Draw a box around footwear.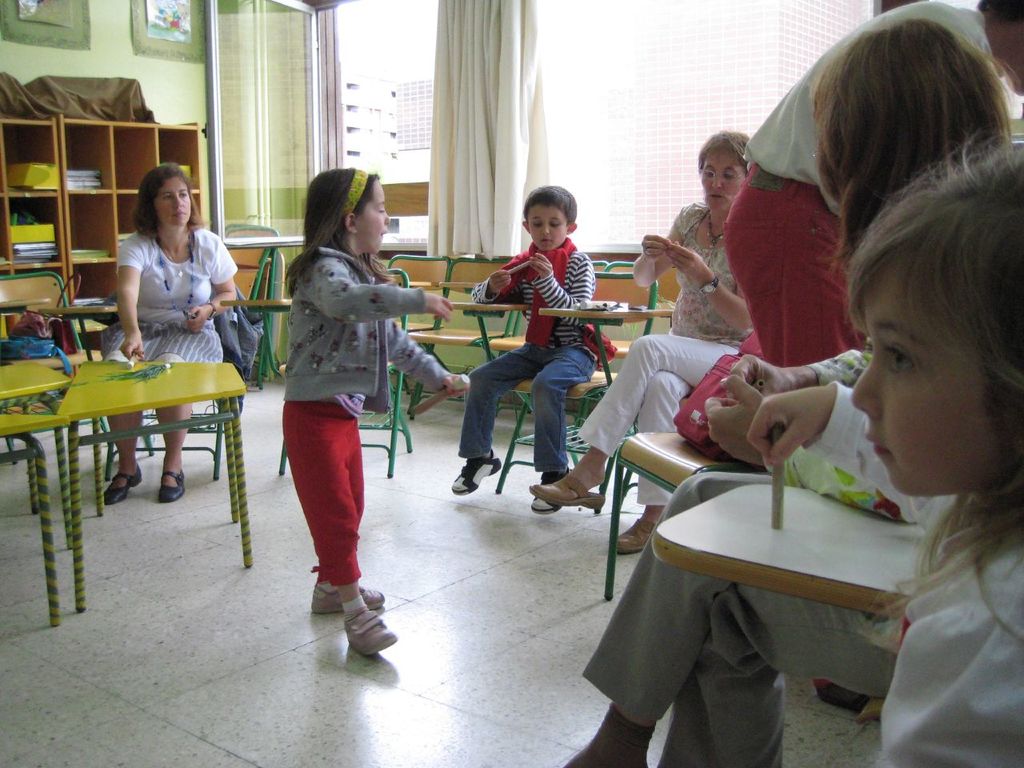
bbox=[449, 448, 505, 496].
